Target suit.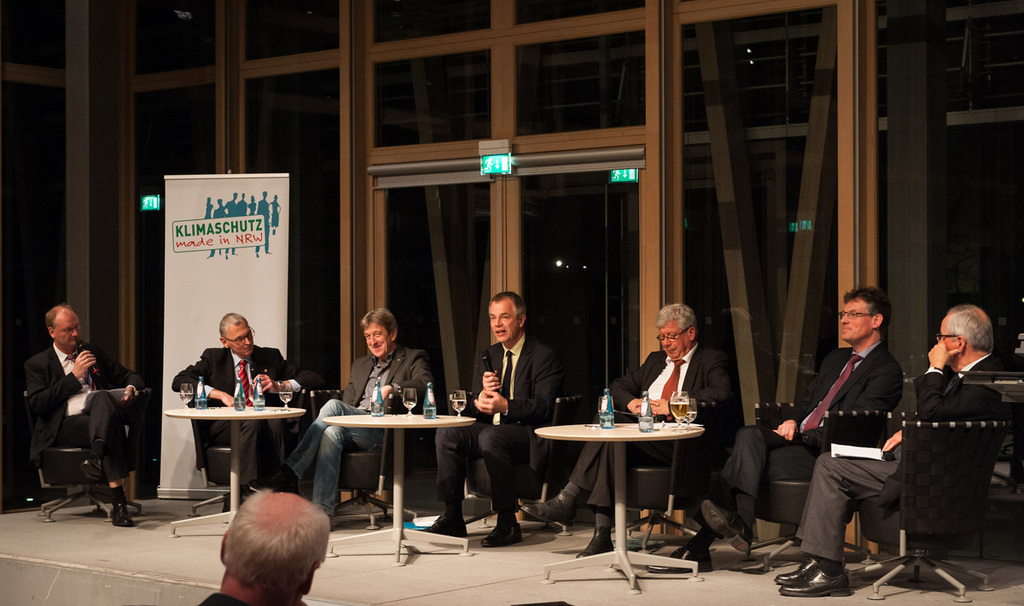
Target region: x1=570 y1=339 x2=738 y2=516.
